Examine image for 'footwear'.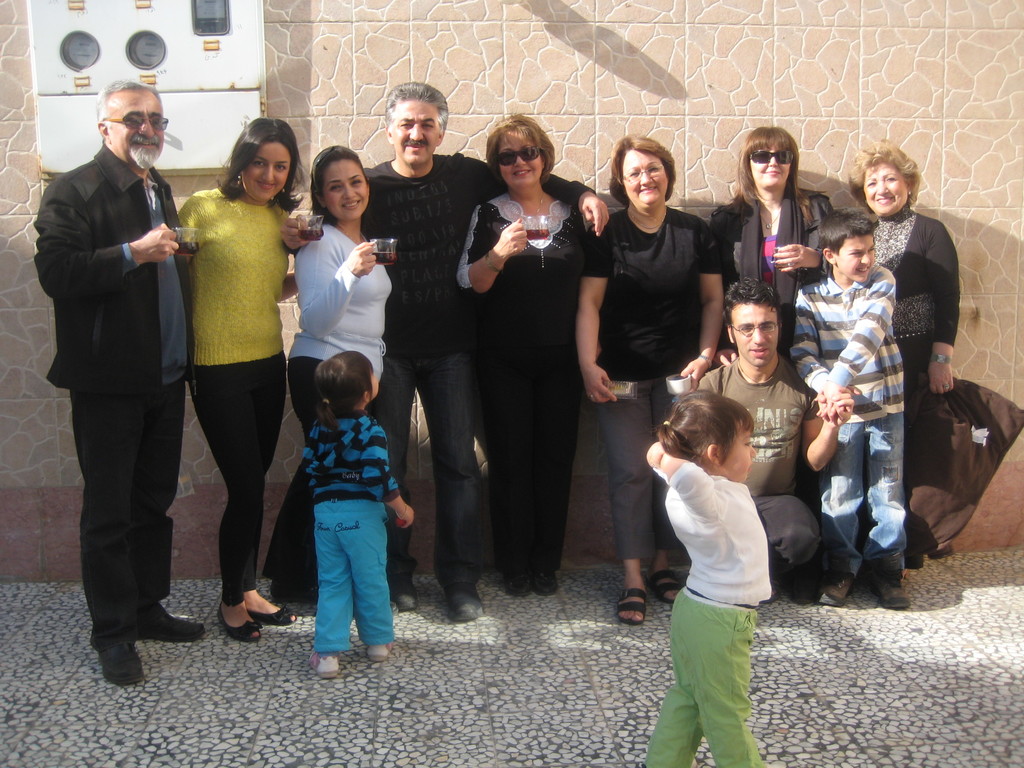
Examination result: box(905, 555, 927, 570).
